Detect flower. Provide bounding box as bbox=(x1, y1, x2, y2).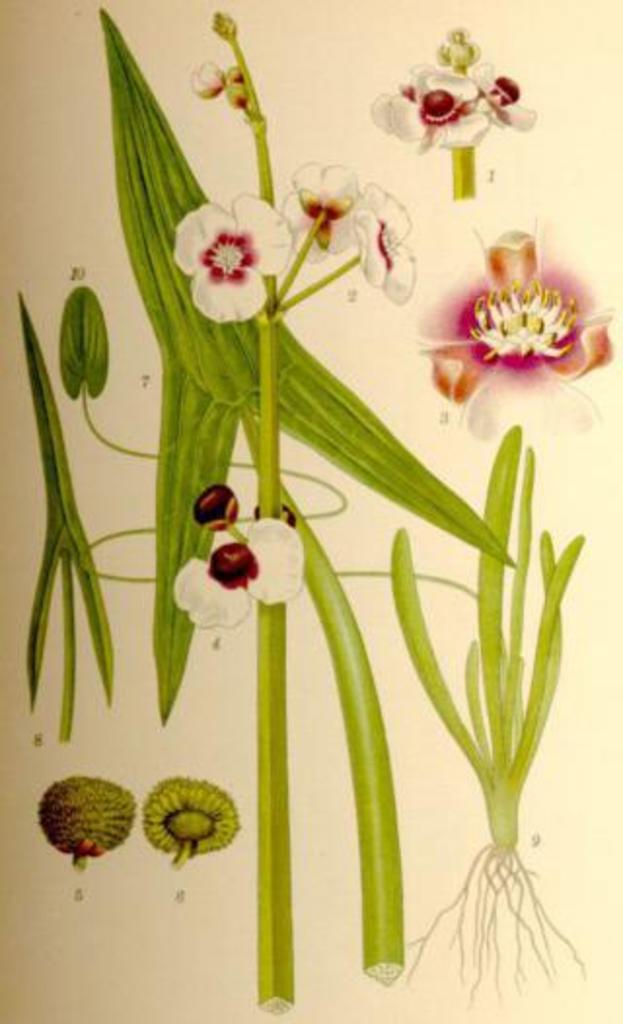
bbox=(280, 156, 362, 261).
